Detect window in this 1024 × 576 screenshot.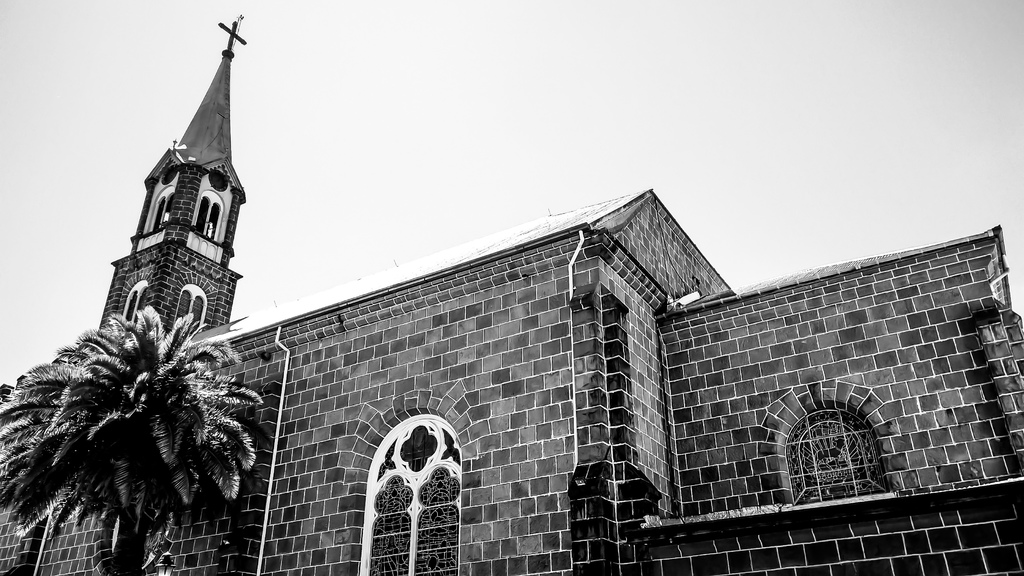
Detection: <bbox>170, 287, 203, 328</bbox>.
